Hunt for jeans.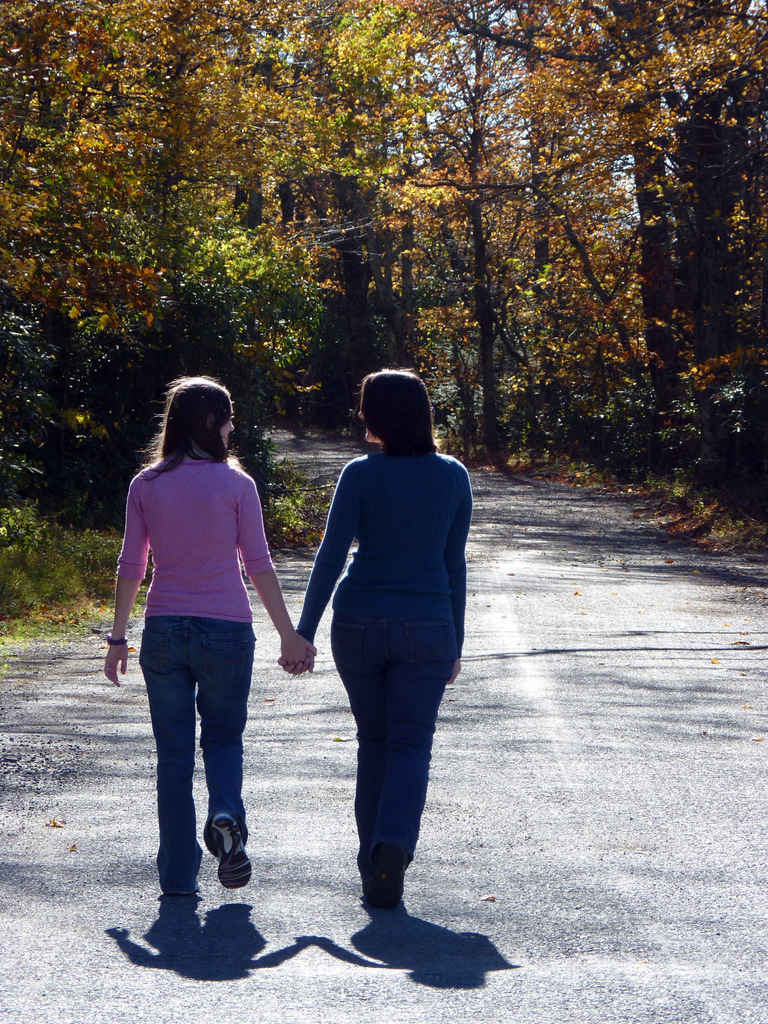
Hunted down at detection(339, 655, 453, 854).
